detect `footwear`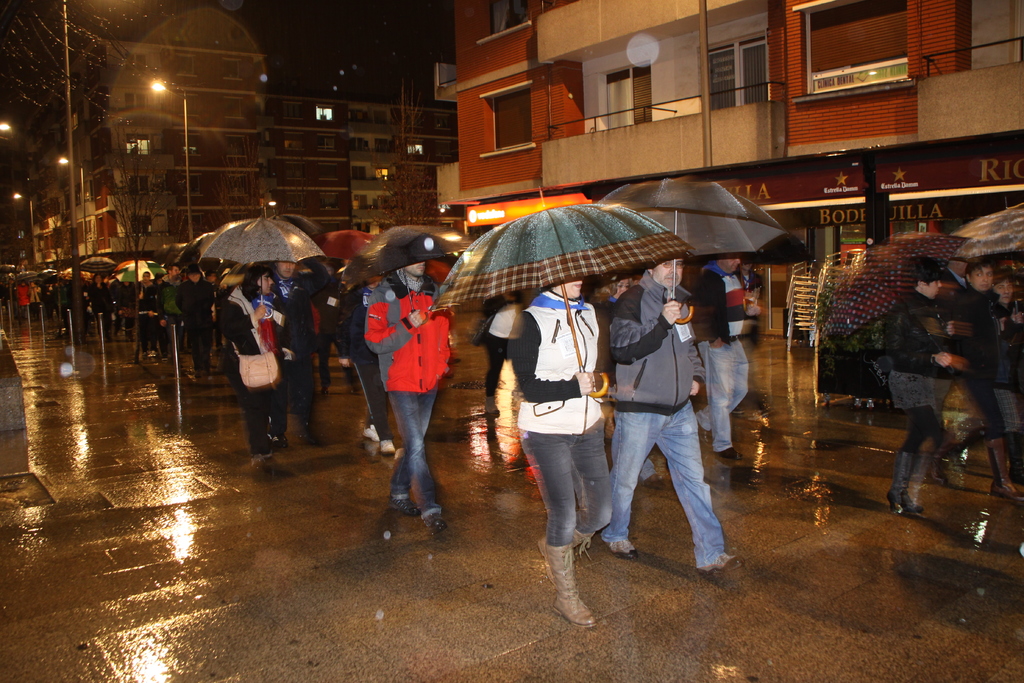
l=703, t=550, r=739, b=577
